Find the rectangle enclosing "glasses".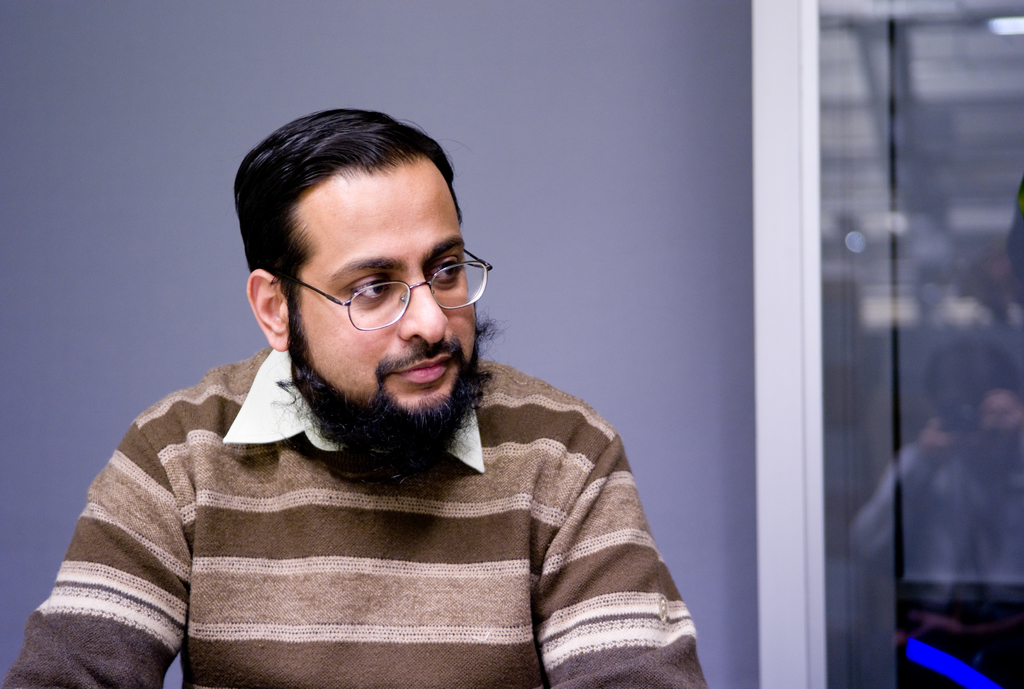
[x1=280, y1=239, x2=497, y2=327].
